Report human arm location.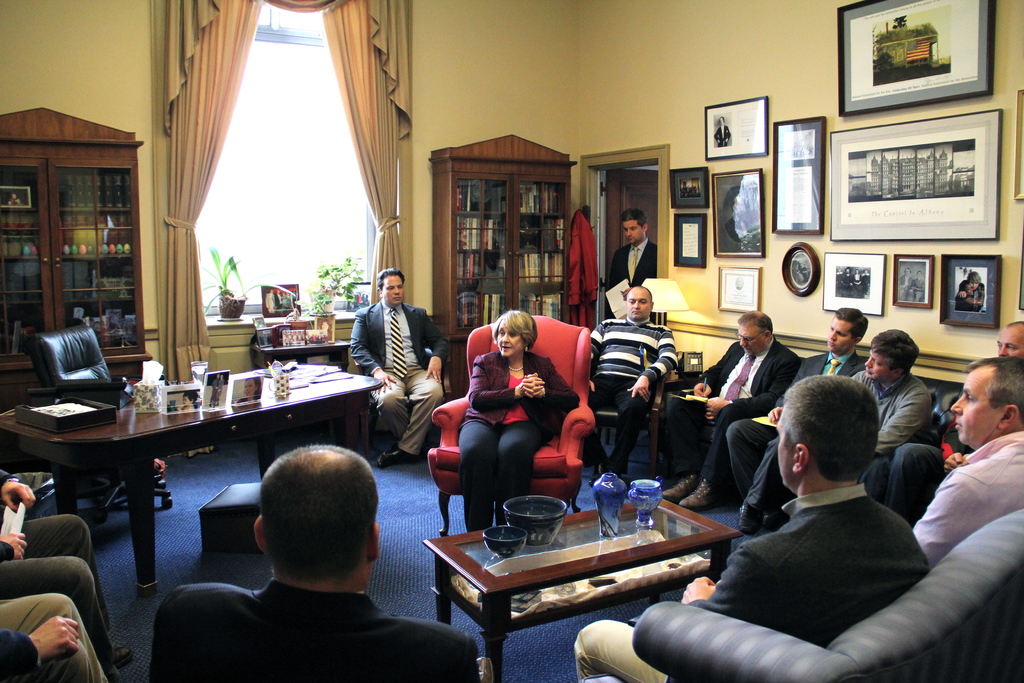
Report: <region>703, 354, 801, 416</region>.
